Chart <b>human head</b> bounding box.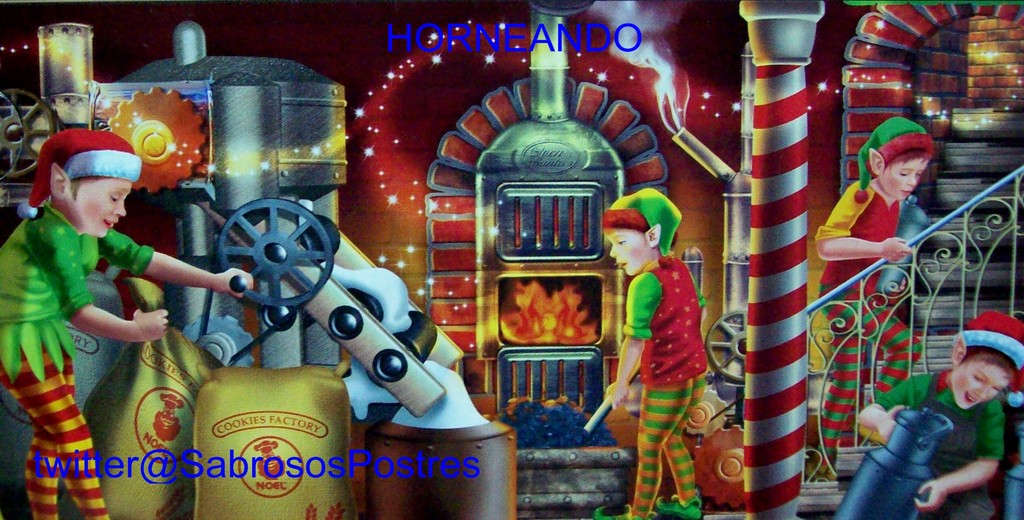
Charted: l=608, t=208, r=666, b=273.
